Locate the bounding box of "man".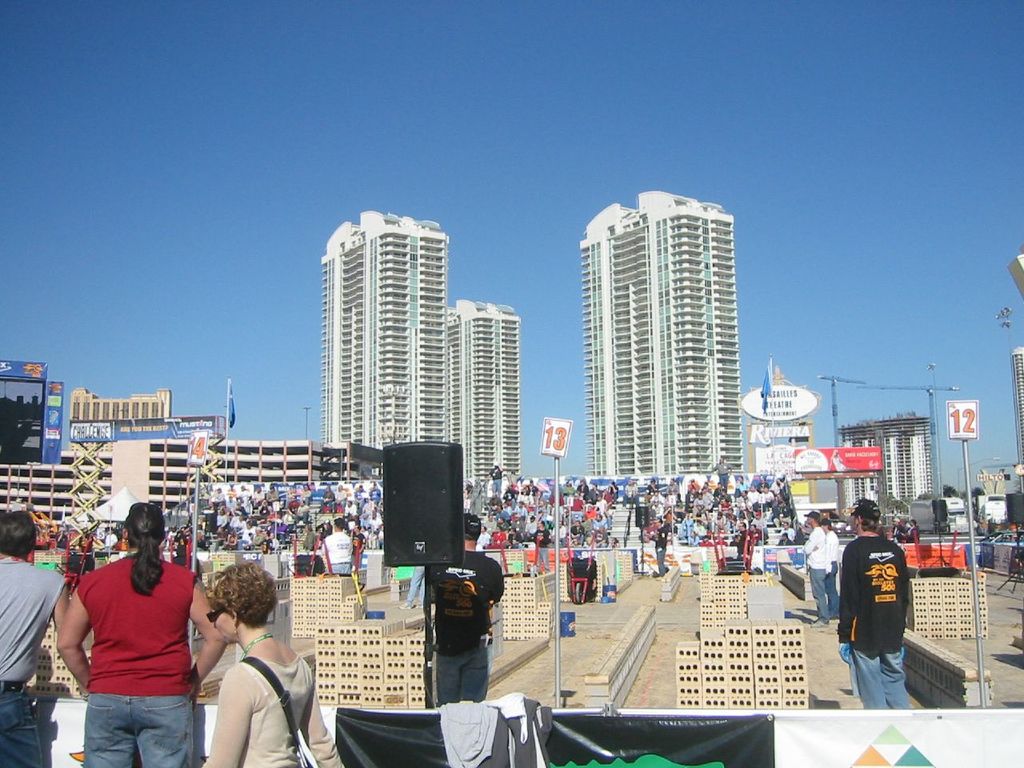
Bounding box: box(424, 514, 506, 710).
